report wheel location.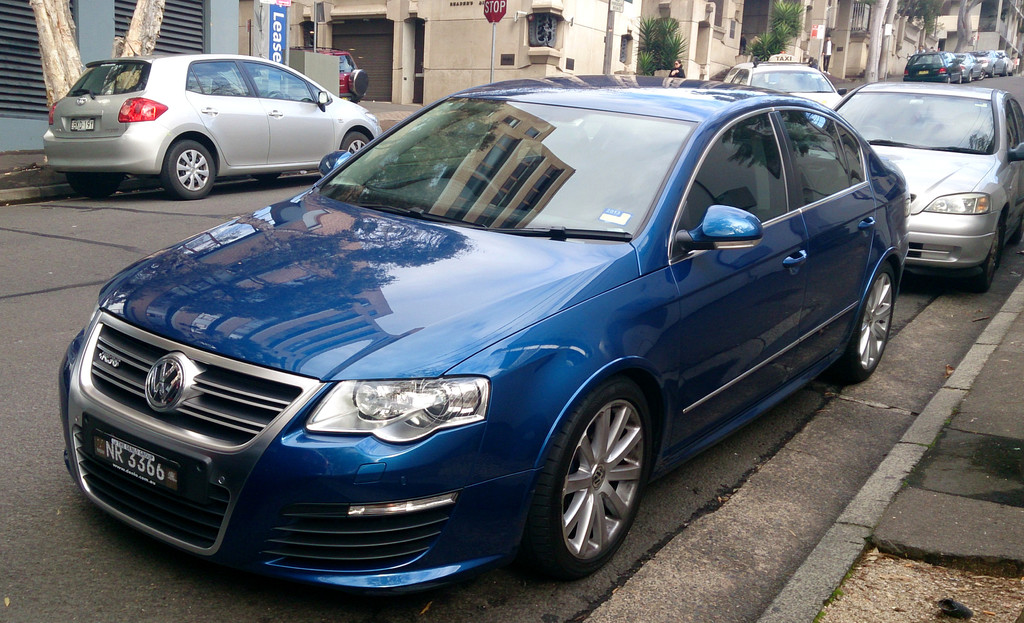
Report: <bbox>265, 88, 285, 101</bbox>.
